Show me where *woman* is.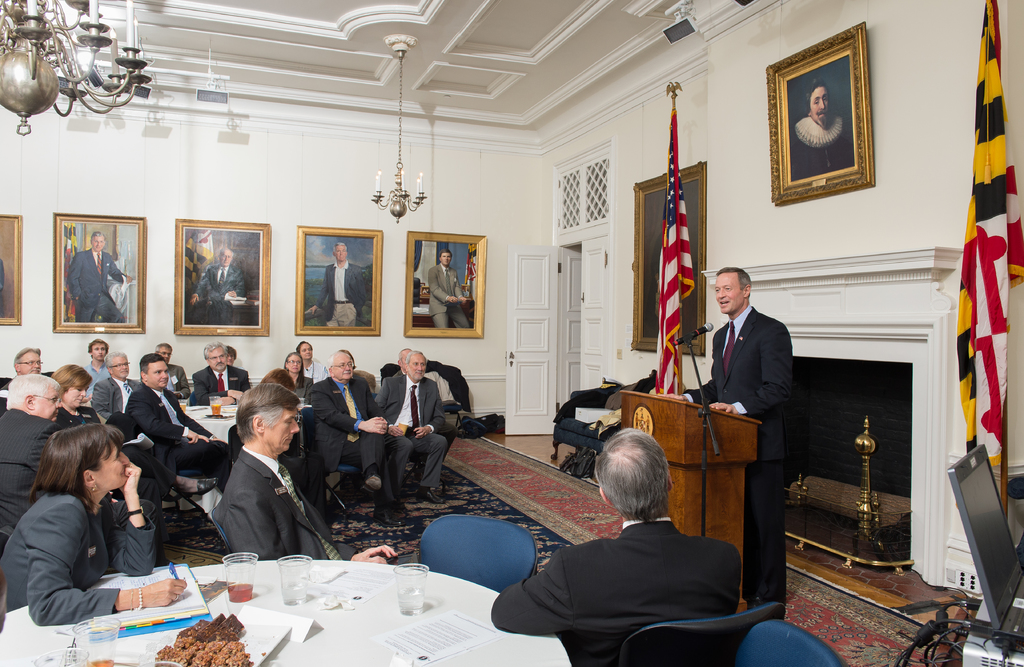
*woman* is at (left=282, top=354, right=315, bottom=401).
